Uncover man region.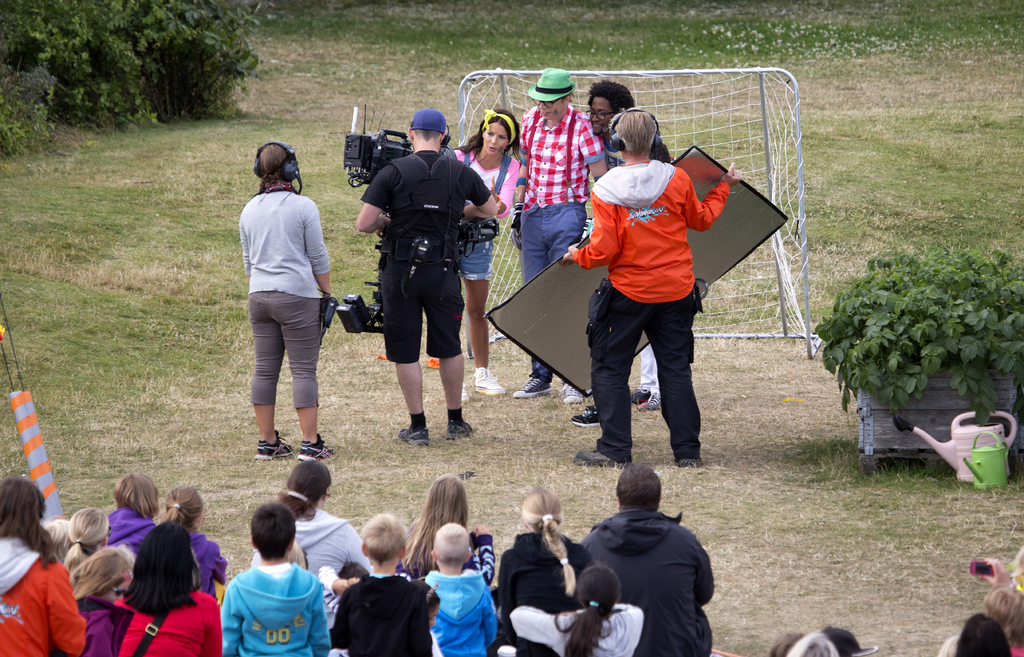
Uncovered: 586:81:678:412.
